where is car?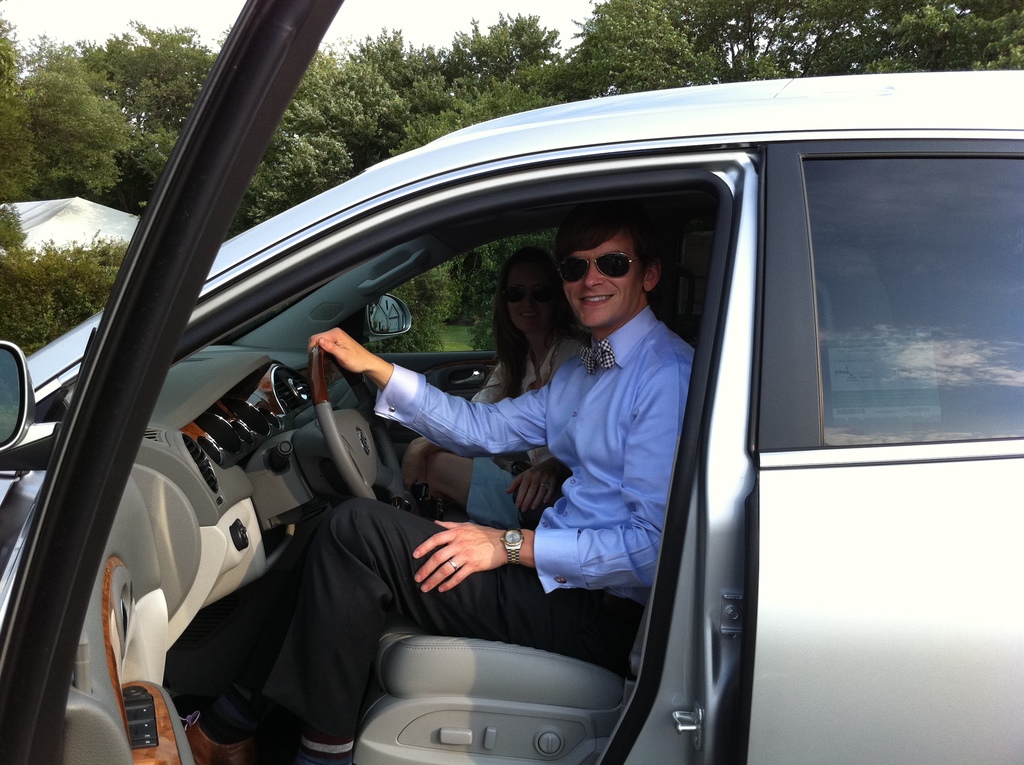
<region>0, 0, 1019, 764</region>.
